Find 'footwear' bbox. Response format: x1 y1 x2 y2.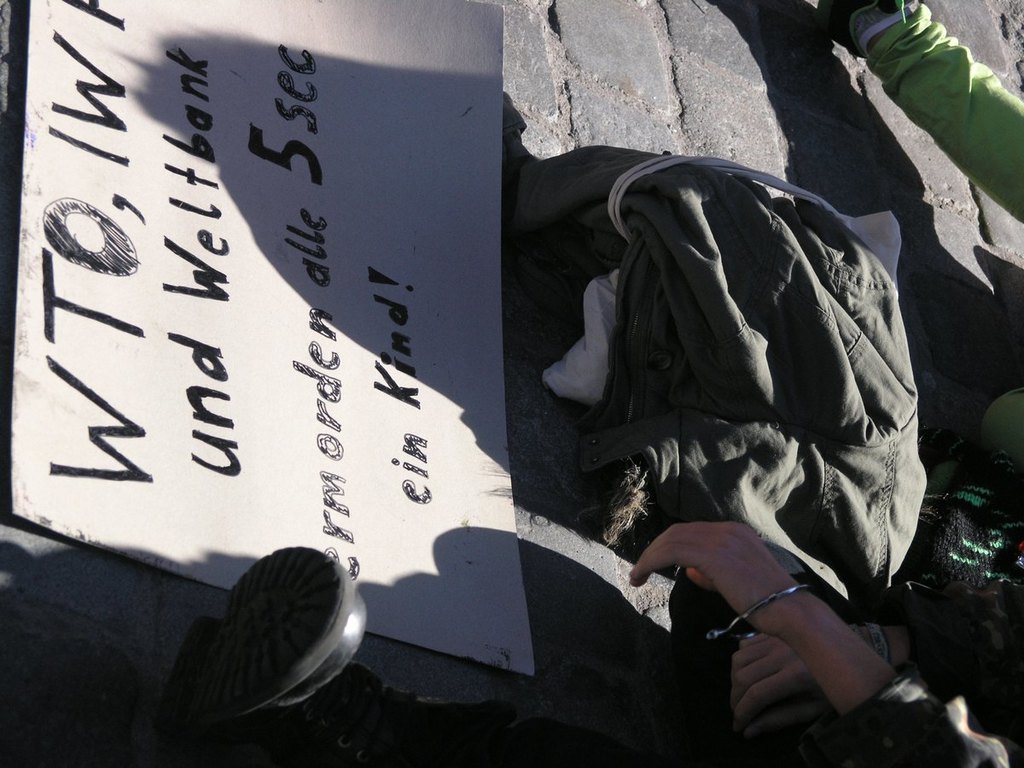
816 0 919 60.
